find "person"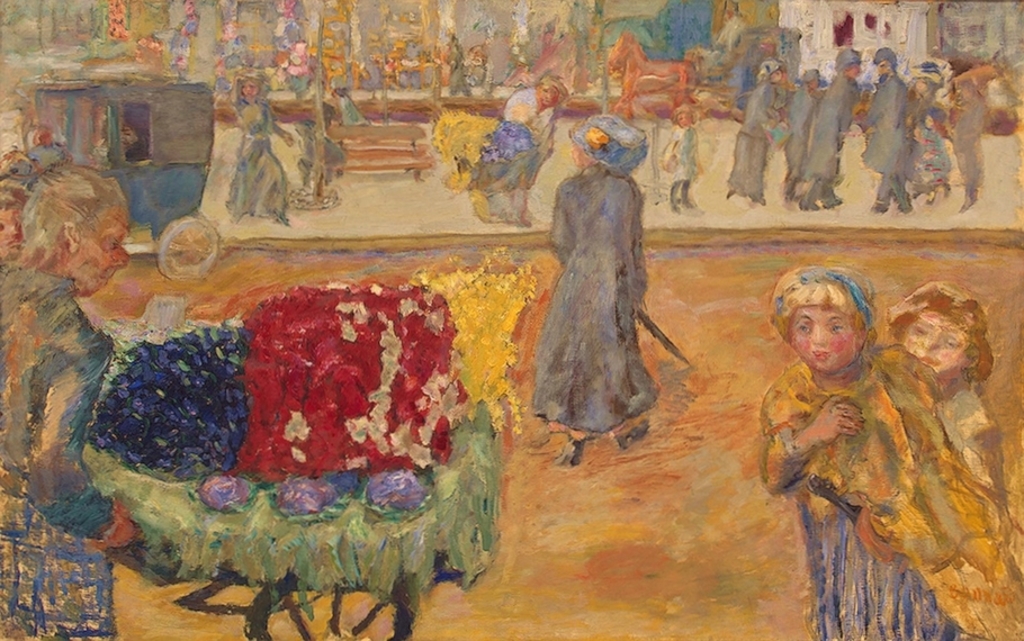
left=757, top=276, right=925, bottom=640
